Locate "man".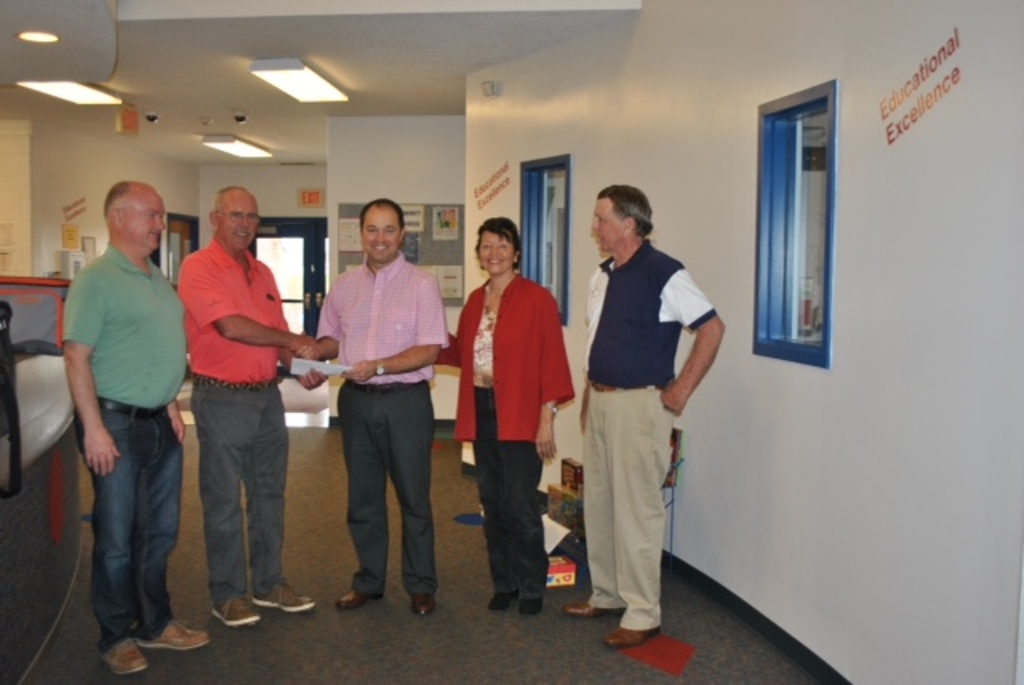
Bounding box: rect(168, 186, 330, 623).
